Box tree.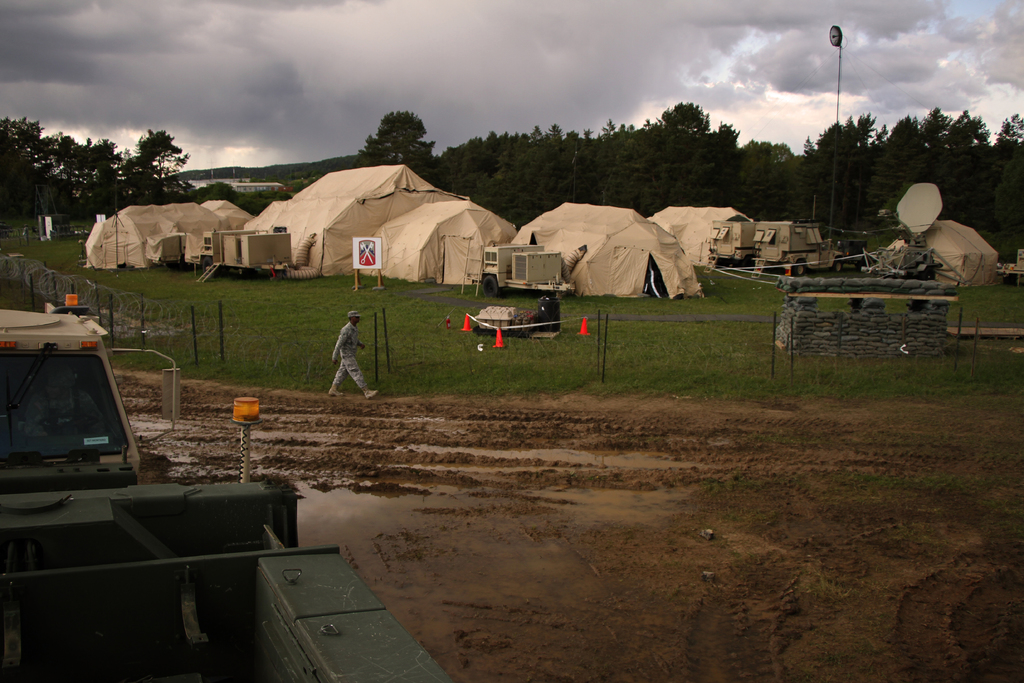
{"left": 930, "top": 110, "right": 993, "bottom": 228}.
